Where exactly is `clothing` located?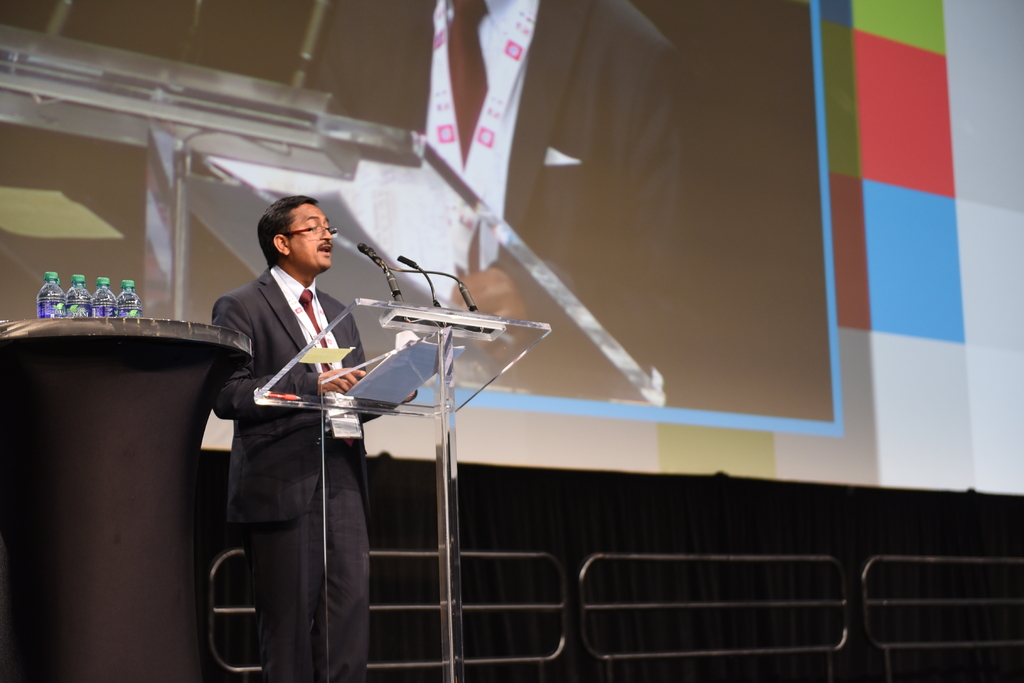
Its bounding box is bbox=(182, 187, 397, 662).
